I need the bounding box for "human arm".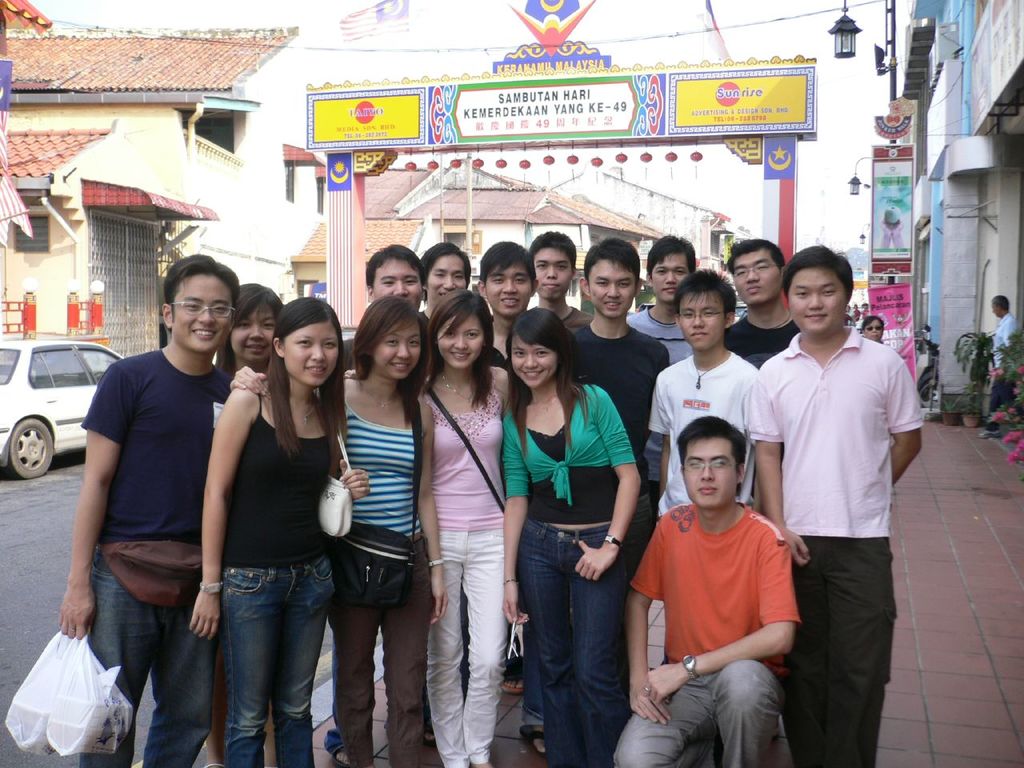
Here it is: rect(654, 390, 670, 502).
